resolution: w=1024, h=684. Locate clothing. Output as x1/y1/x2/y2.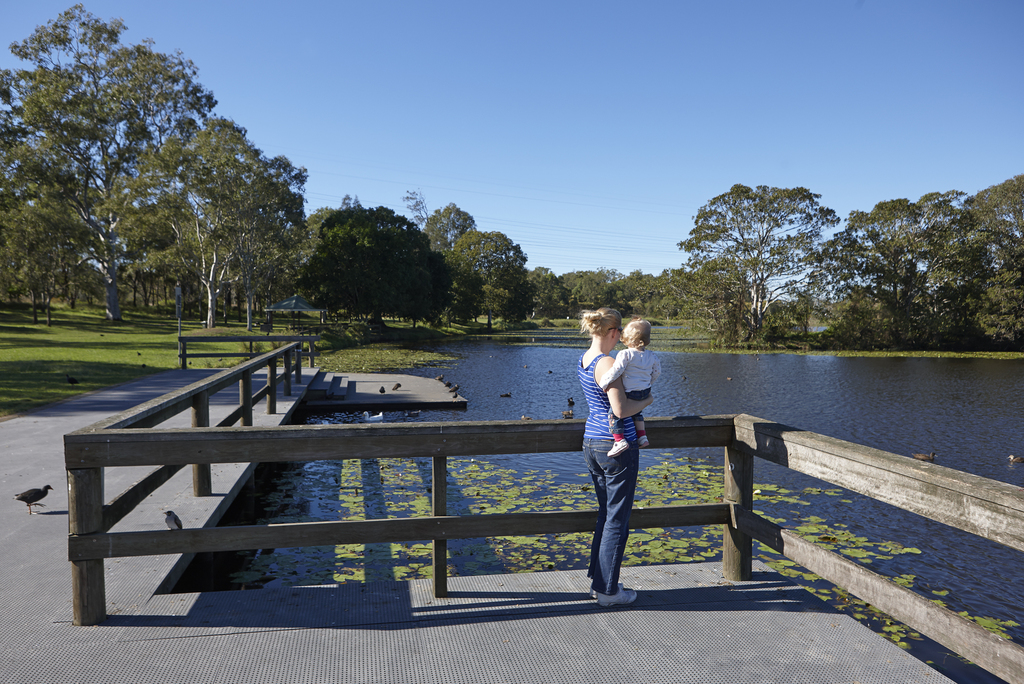
601/343/664/439.
